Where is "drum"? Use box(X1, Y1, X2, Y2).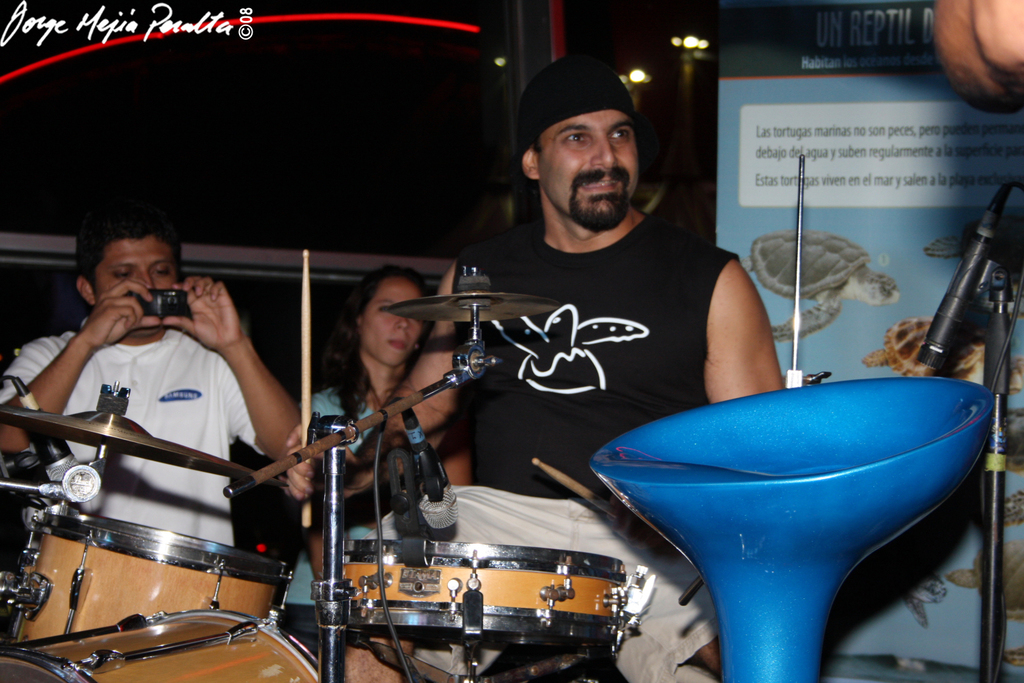
box(0, 604, 322, 682).
